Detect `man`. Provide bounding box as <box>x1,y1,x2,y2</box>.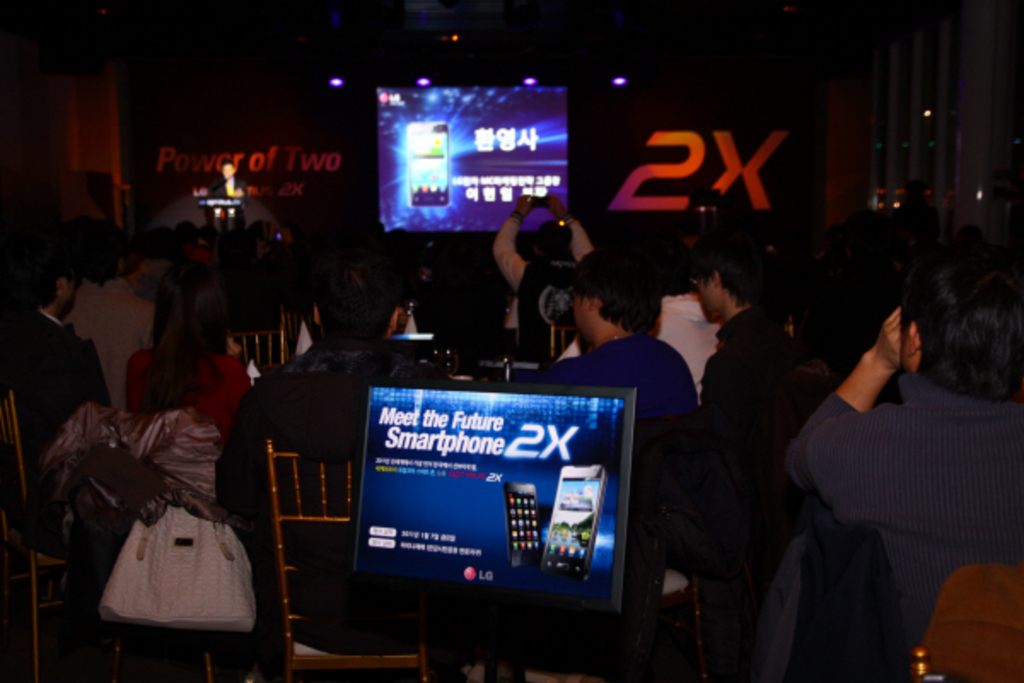
<box>688,232,806,681</box>.
